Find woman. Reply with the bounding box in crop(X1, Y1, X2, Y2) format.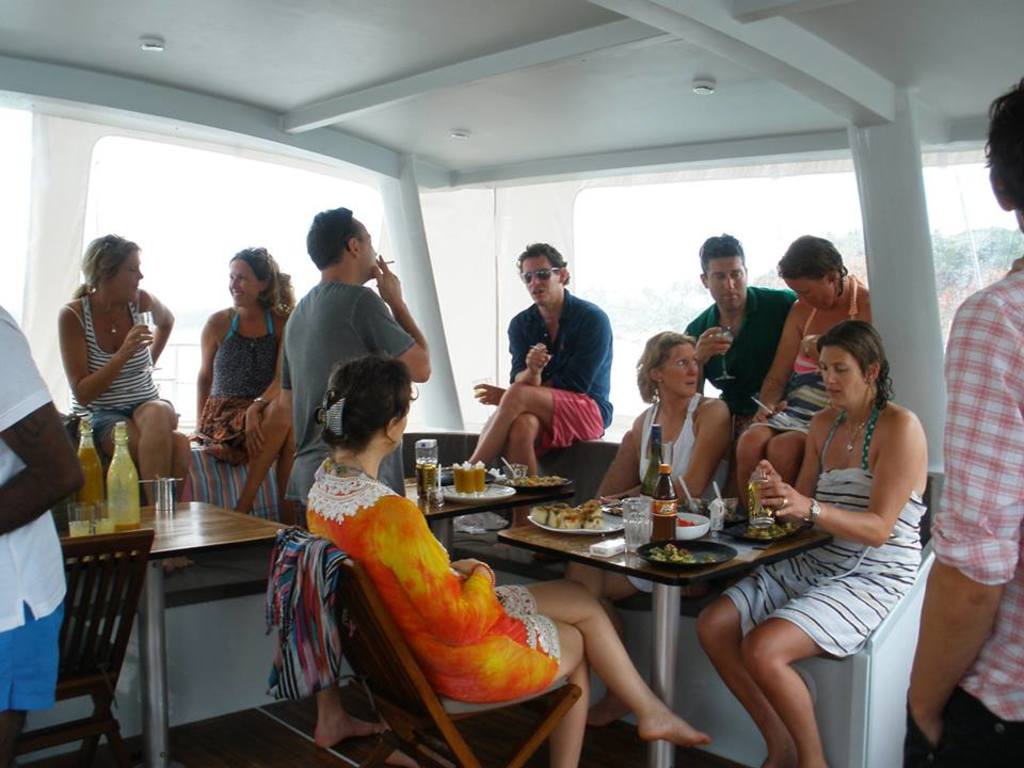
crop(729, 233, 873, 519).
